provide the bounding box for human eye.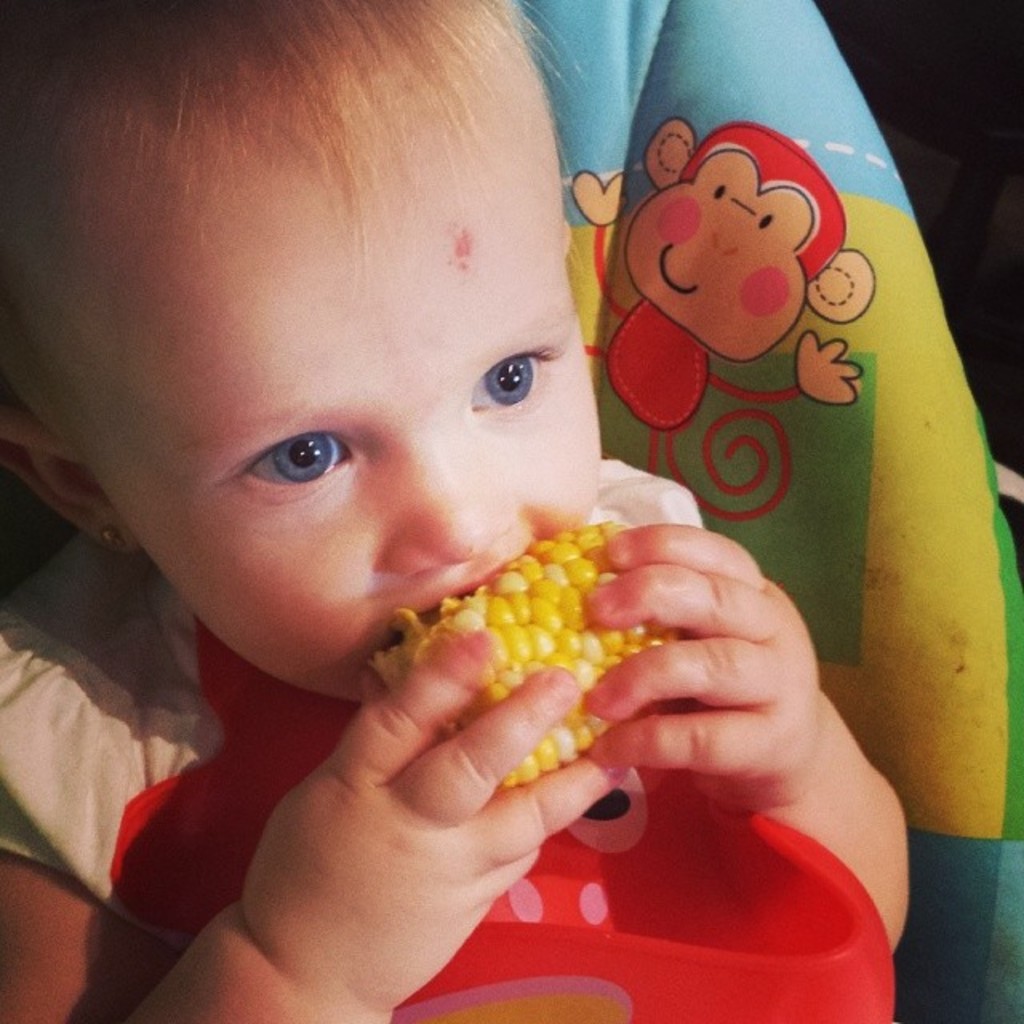
box=[462, 344, 563, 413].
